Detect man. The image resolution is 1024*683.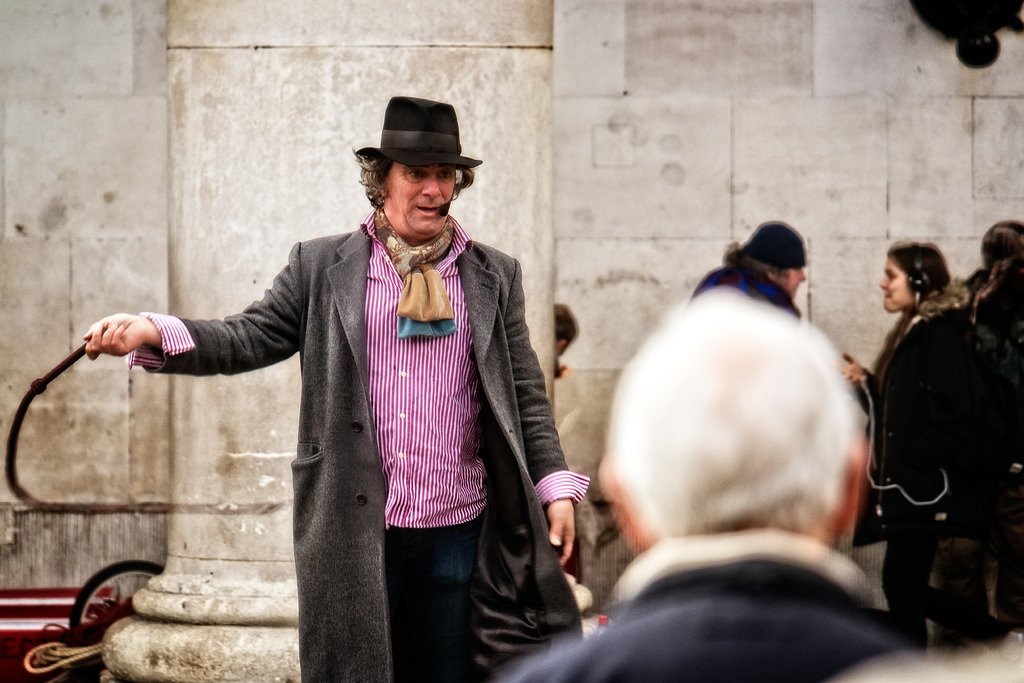
Rect(68, 106, 609, 659).
